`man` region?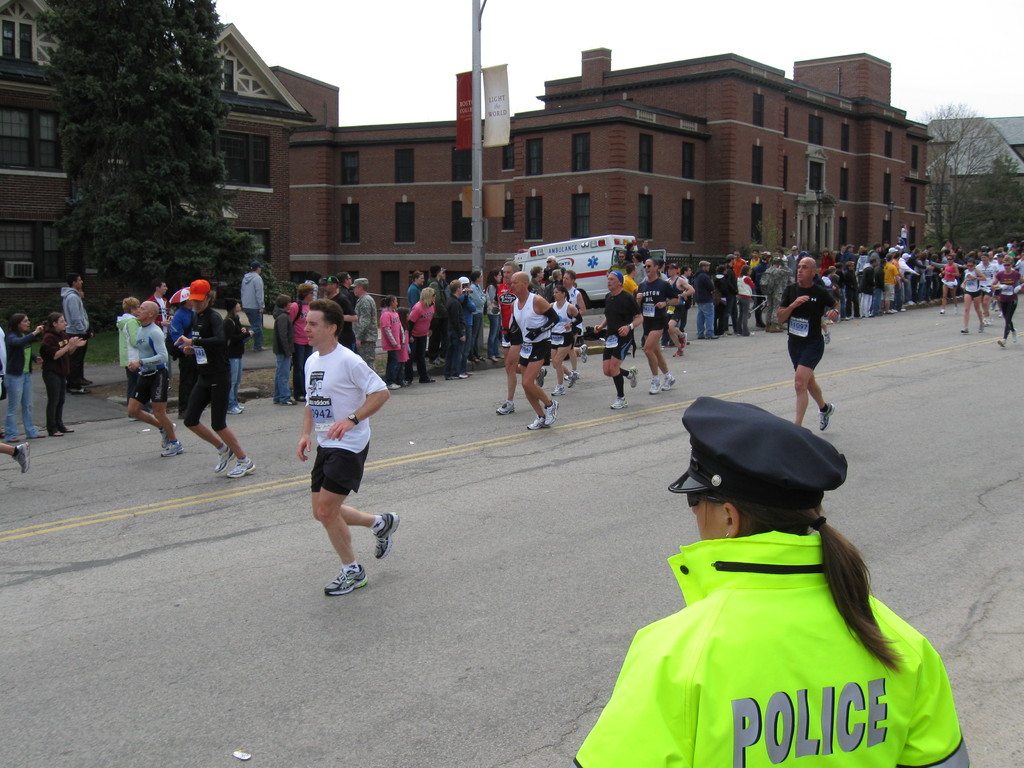
bbox=[776, 257, 840, 429]
